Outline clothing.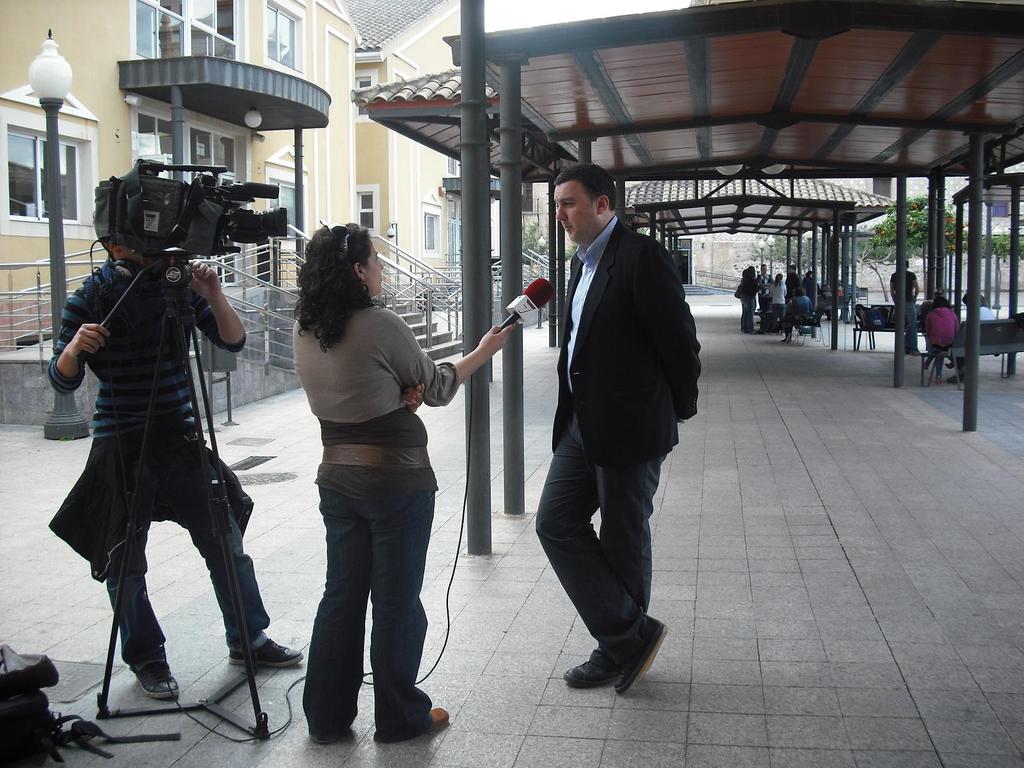
Outline: <region>41, 259, 269, 669</region>.
